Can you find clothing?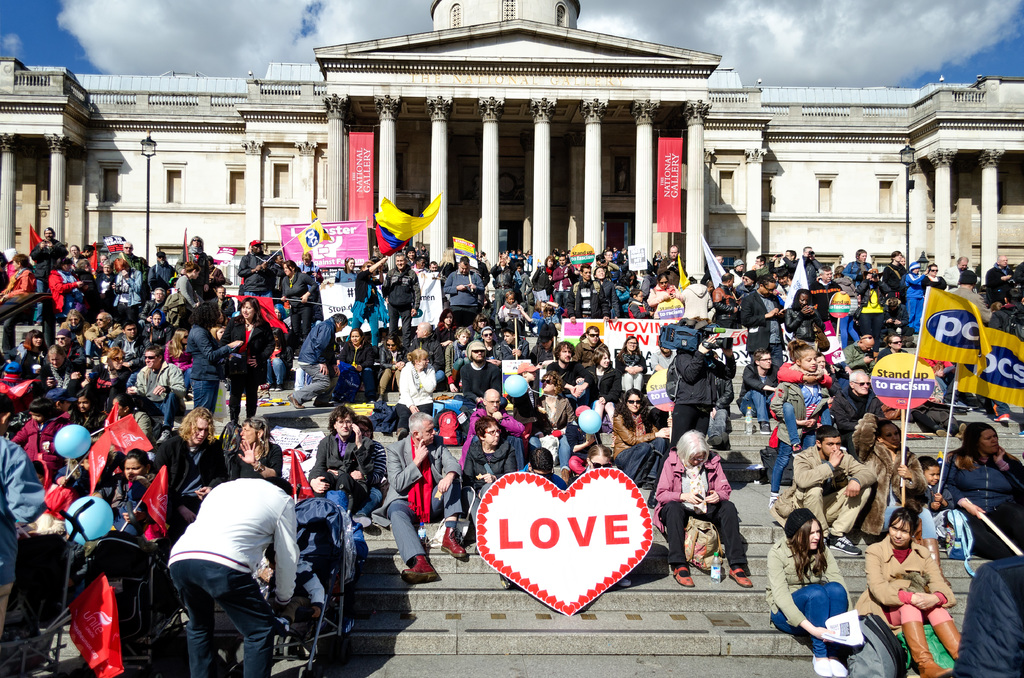
Yes, bounding box: [447,357,506,411].
